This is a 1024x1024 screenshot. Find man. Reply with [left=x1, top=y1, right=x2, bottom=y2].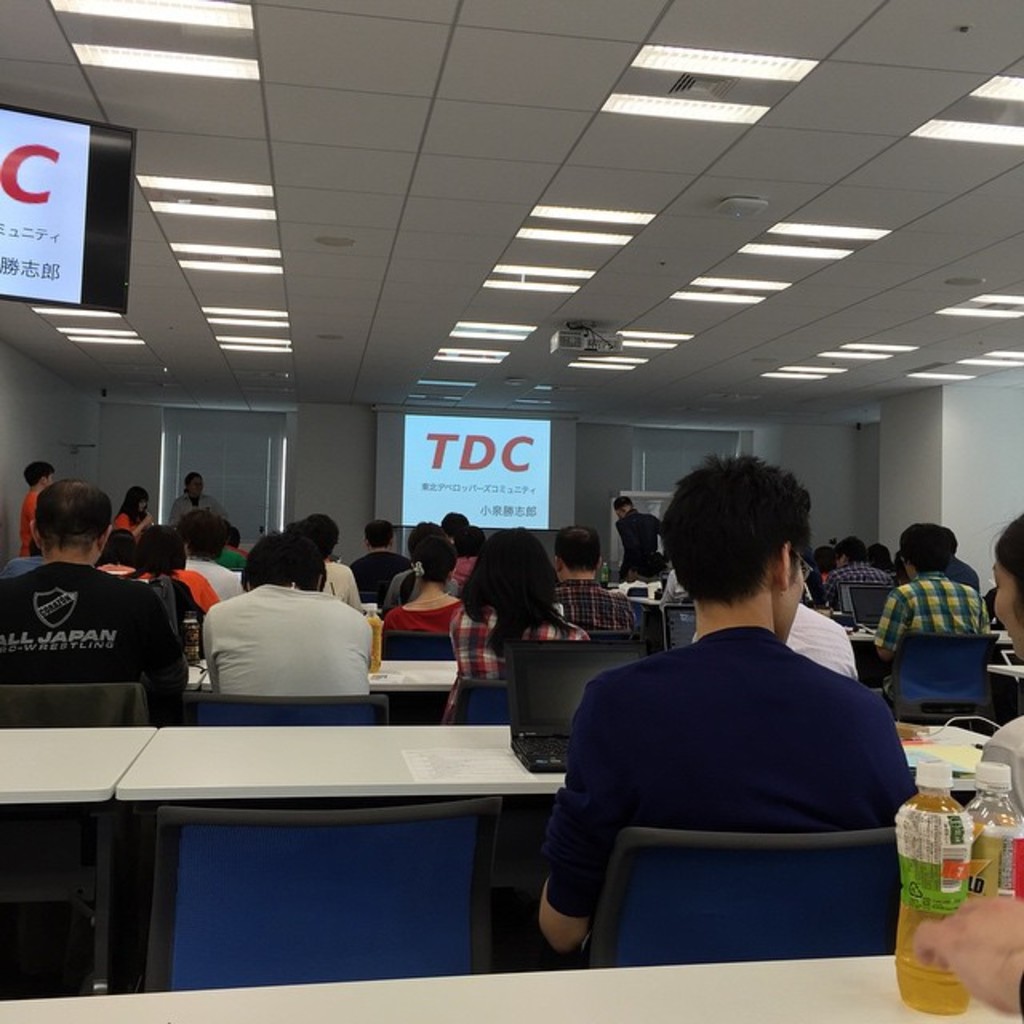
[left=0, top=538, right=45, bottom=576].
